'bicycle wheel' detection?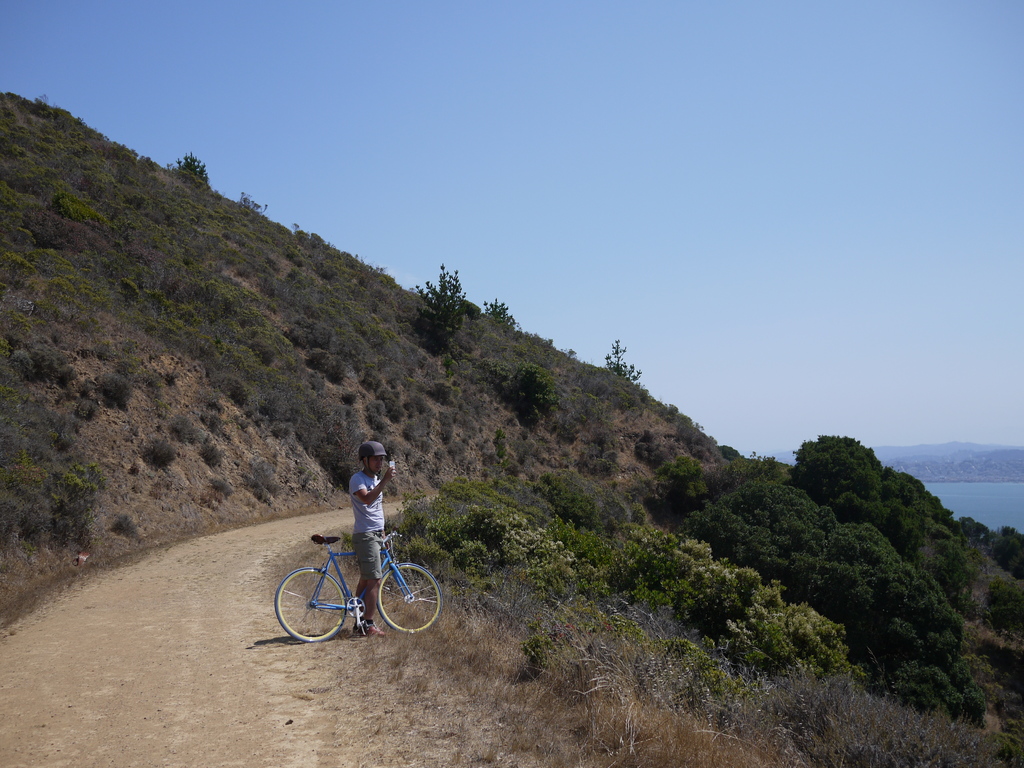
274:565:348:645
